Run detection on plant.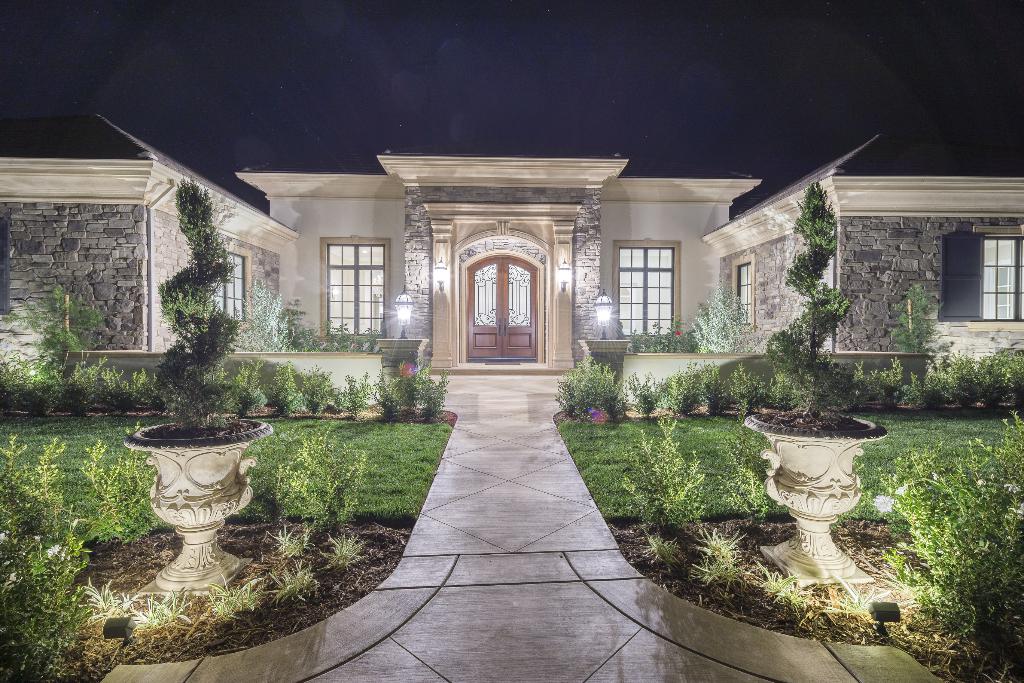
Result: 555,351,630,425.
